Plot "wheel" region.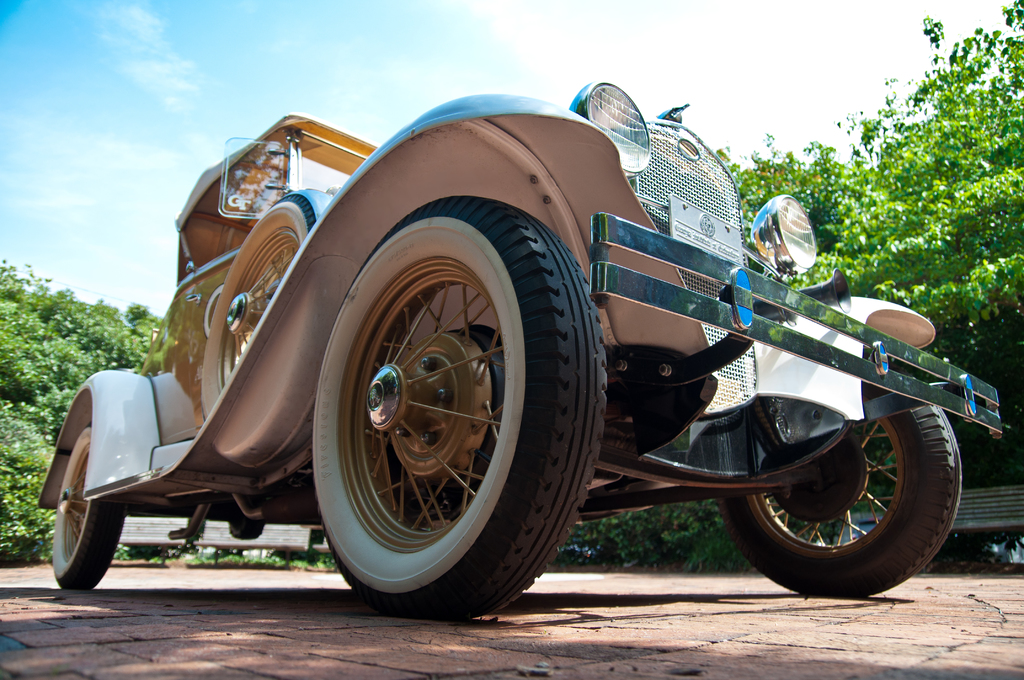
Plotted at box=[52, 421, 127, 589].
